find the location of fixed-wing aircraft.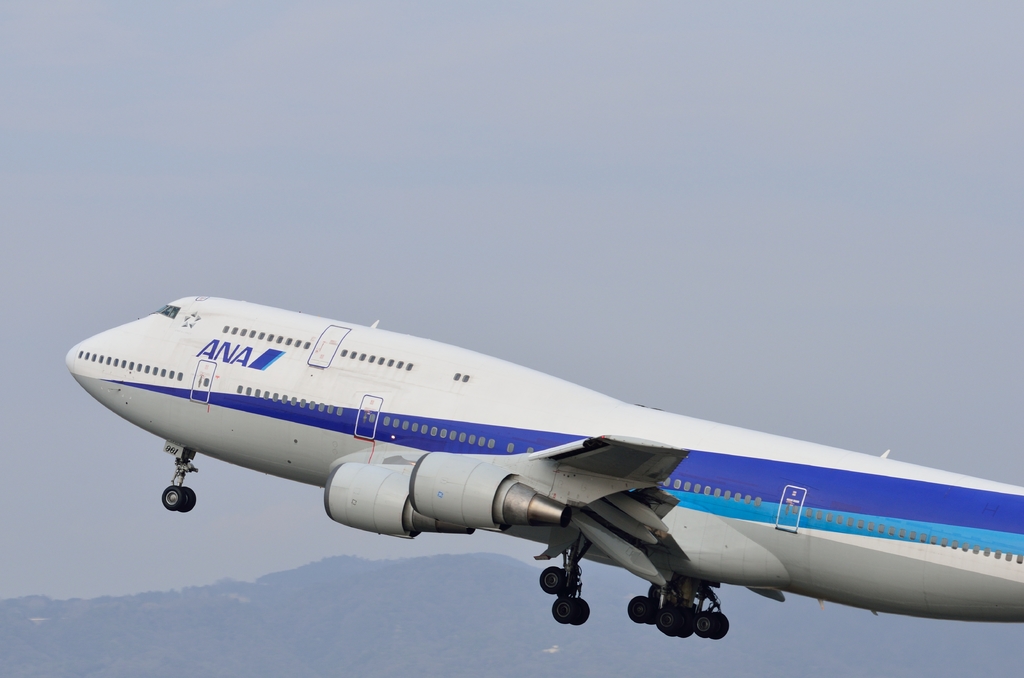
Location: 67:293:1023:638.
